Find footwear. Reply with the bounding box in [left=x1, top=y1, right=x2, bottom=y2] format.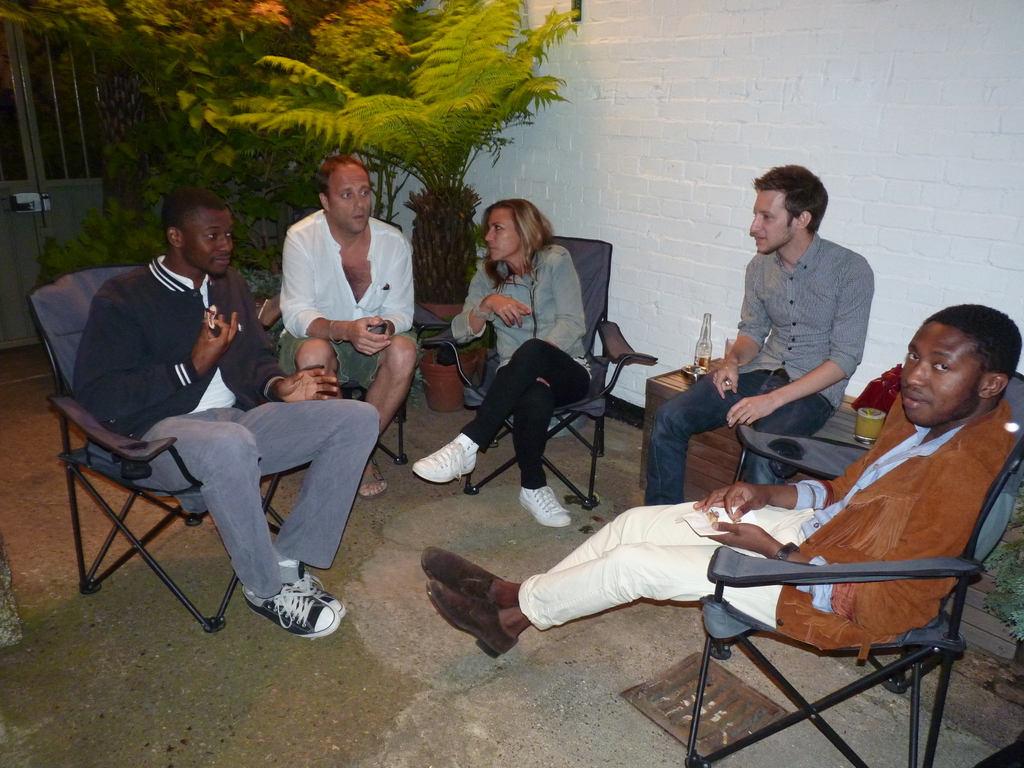
[left=239, top=580, right=335, bottom=643].
